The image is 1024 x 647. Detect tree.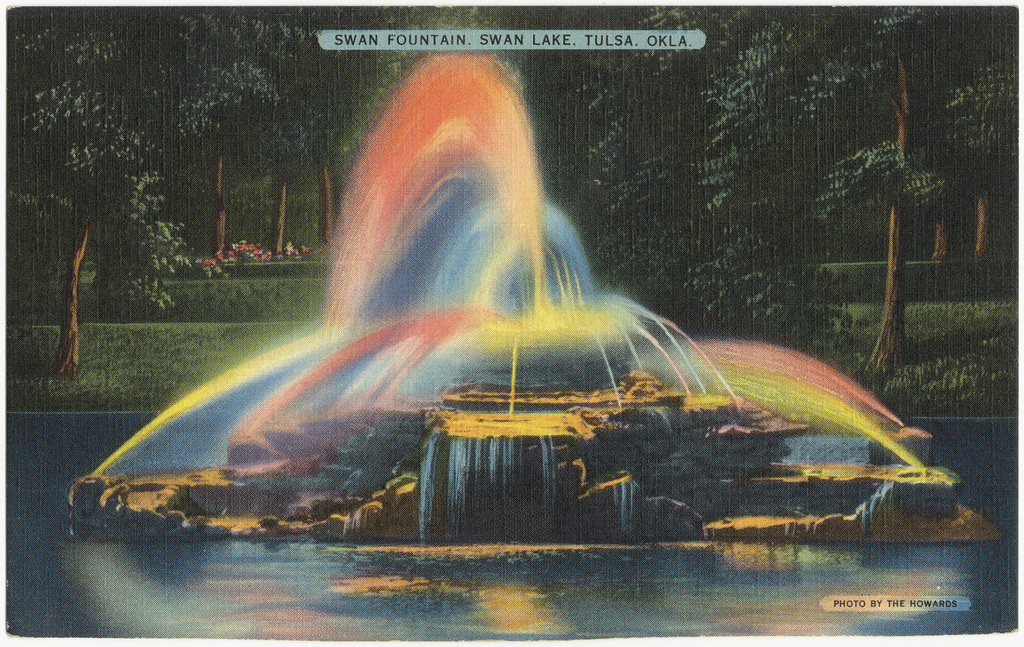
Detection: 10:13:179:375.
